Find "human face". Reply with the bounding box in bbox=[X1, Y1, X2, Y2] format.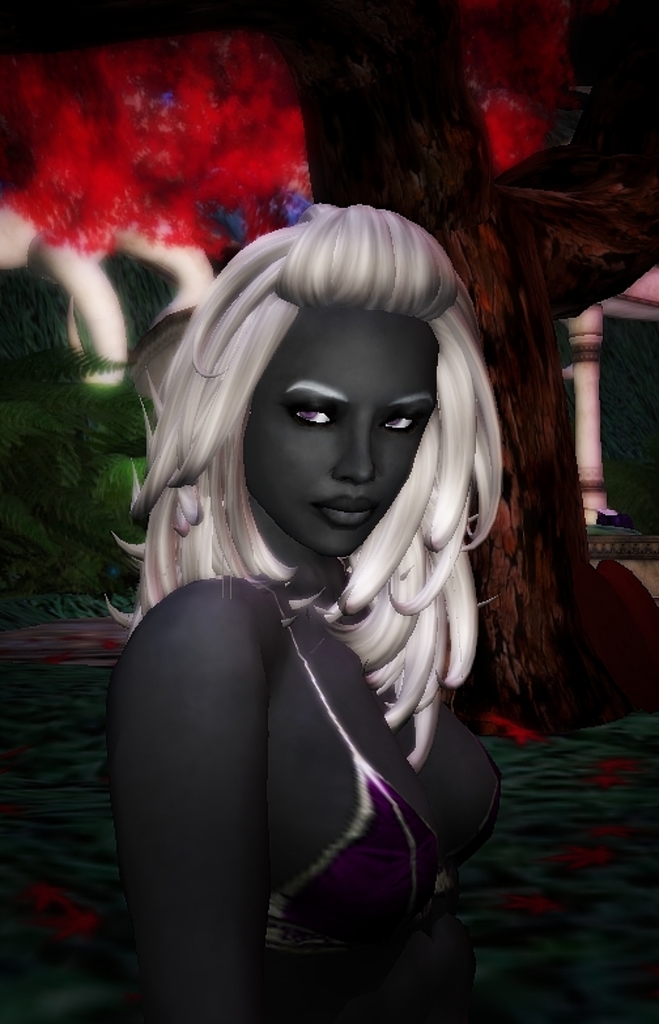
bbox=[234, 296, 437, 557].
